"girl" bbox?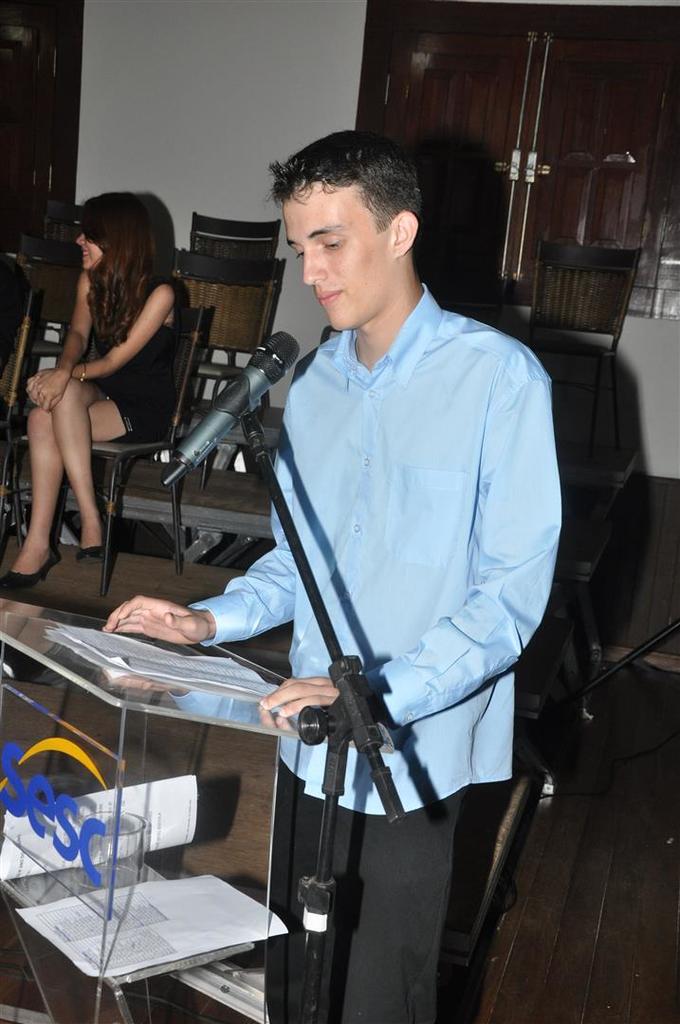
Rect(0, 193, 177, 592)
